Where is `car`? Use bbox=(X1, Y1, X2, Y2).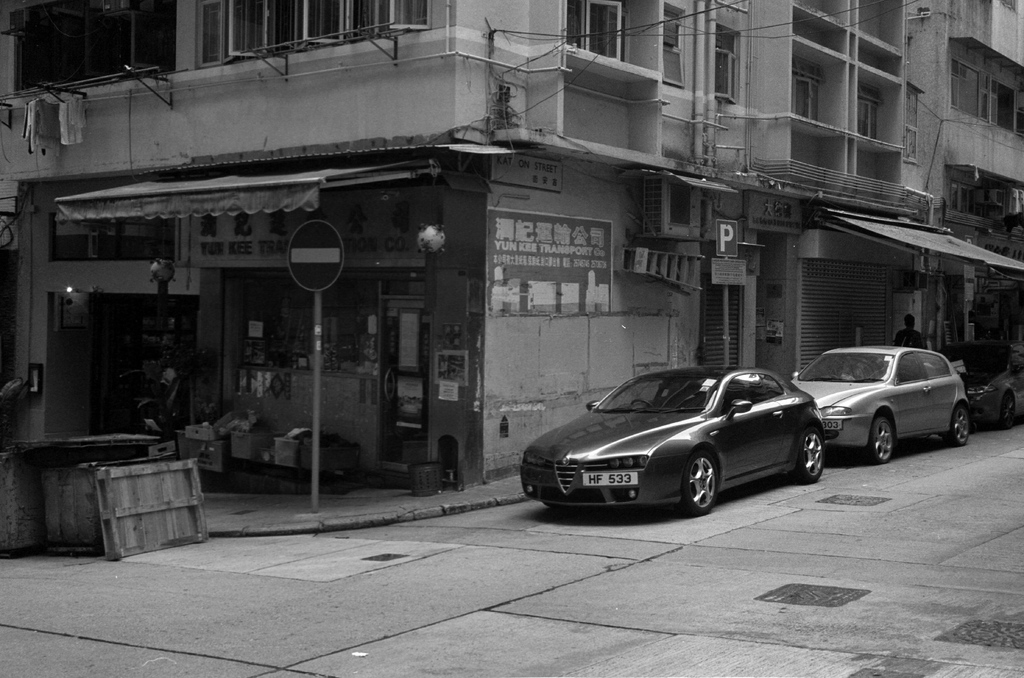
bbox=(940, 342, 1023, 428).
